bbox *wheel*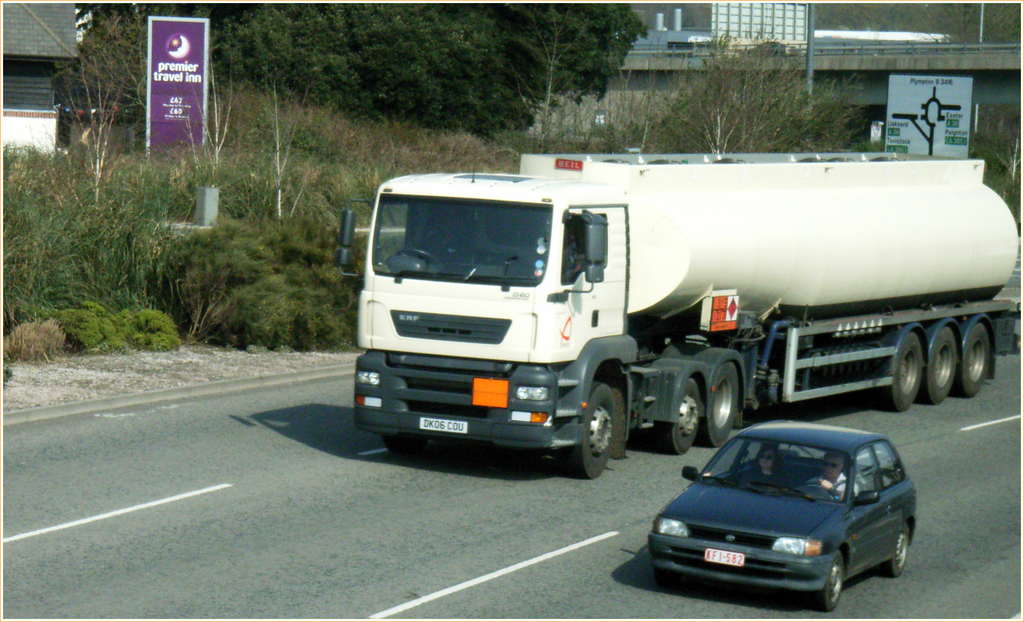
select_region(573, 390, 628, 484)
